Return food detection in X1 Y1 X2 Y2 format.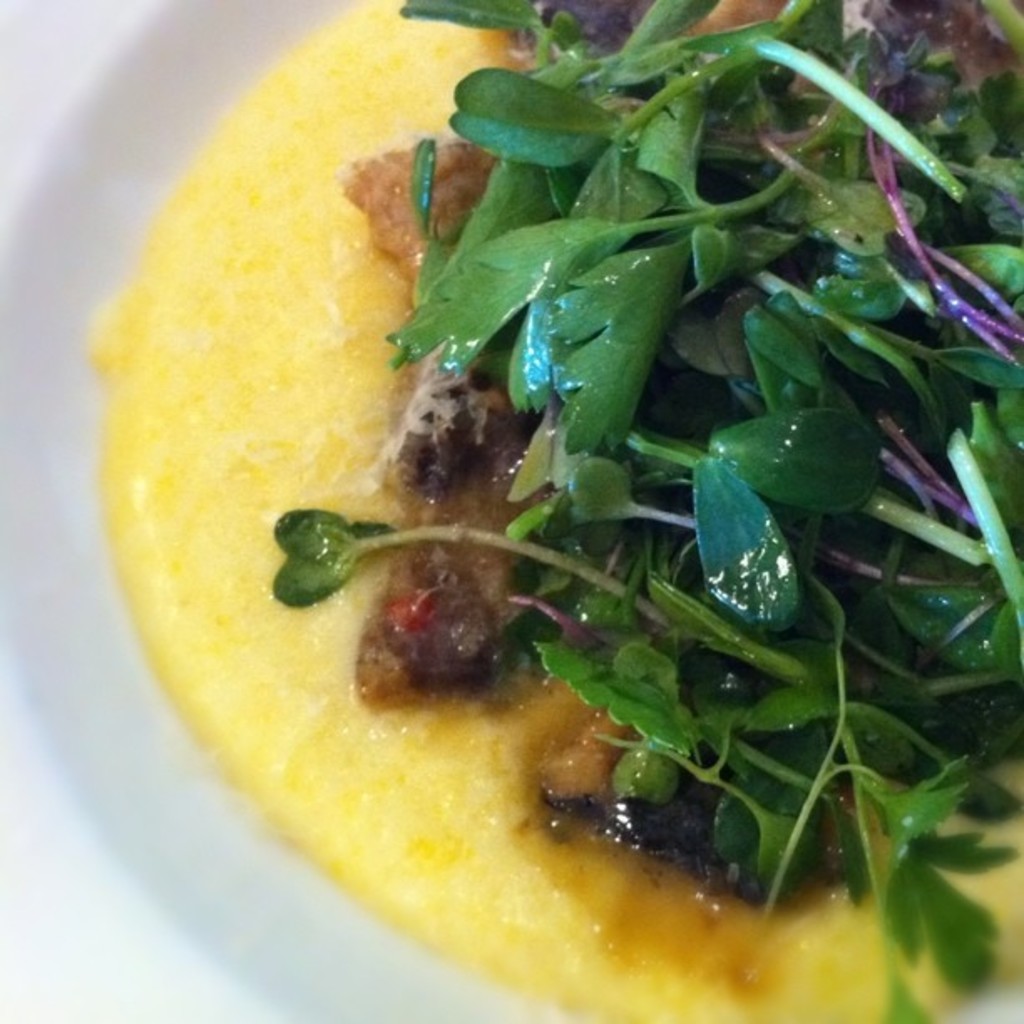
77 0 1022 1022.
